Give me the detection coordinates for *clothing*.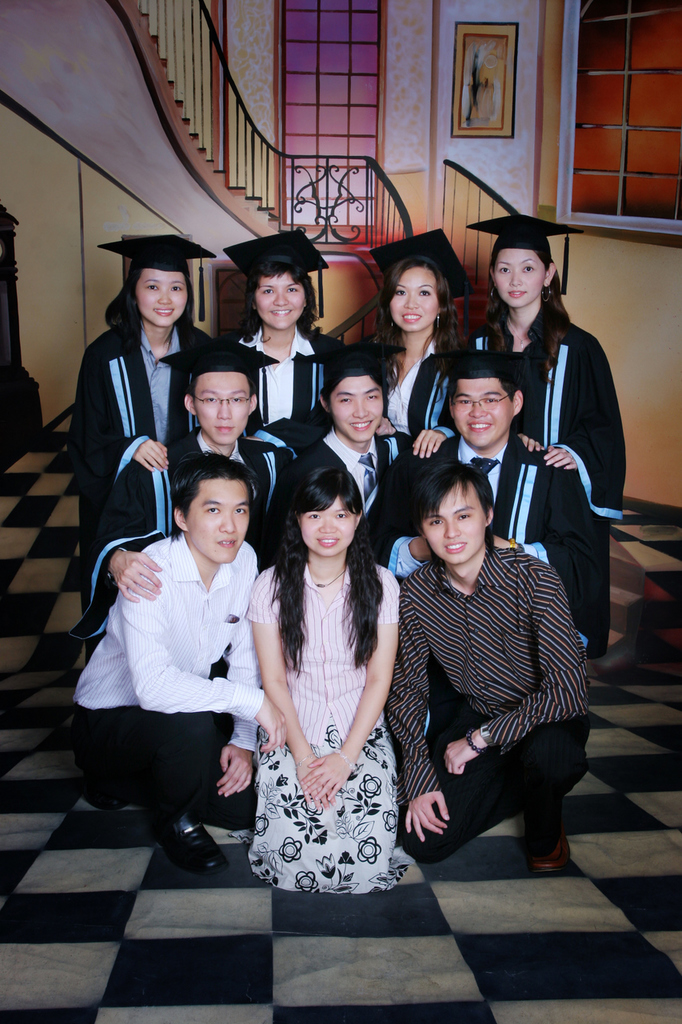
[left=475, top=279, right=632, bottom=656].
